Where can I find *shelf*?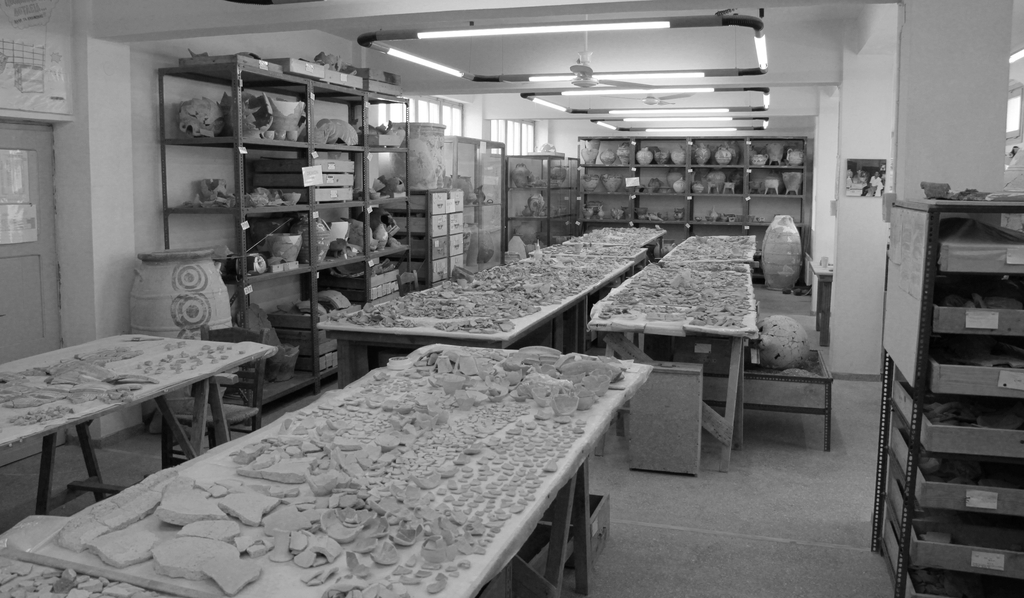
You can find it at crop(584, 163, 644, 195).
